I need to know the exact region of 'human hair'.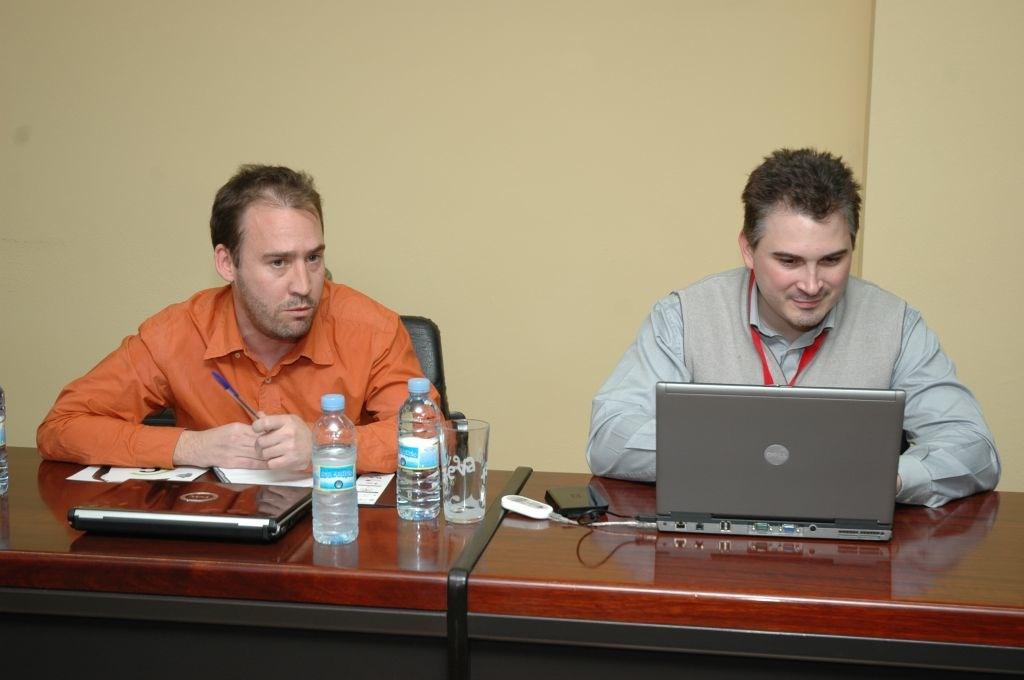
Region: bbox=[209, 160, 326, 276].
